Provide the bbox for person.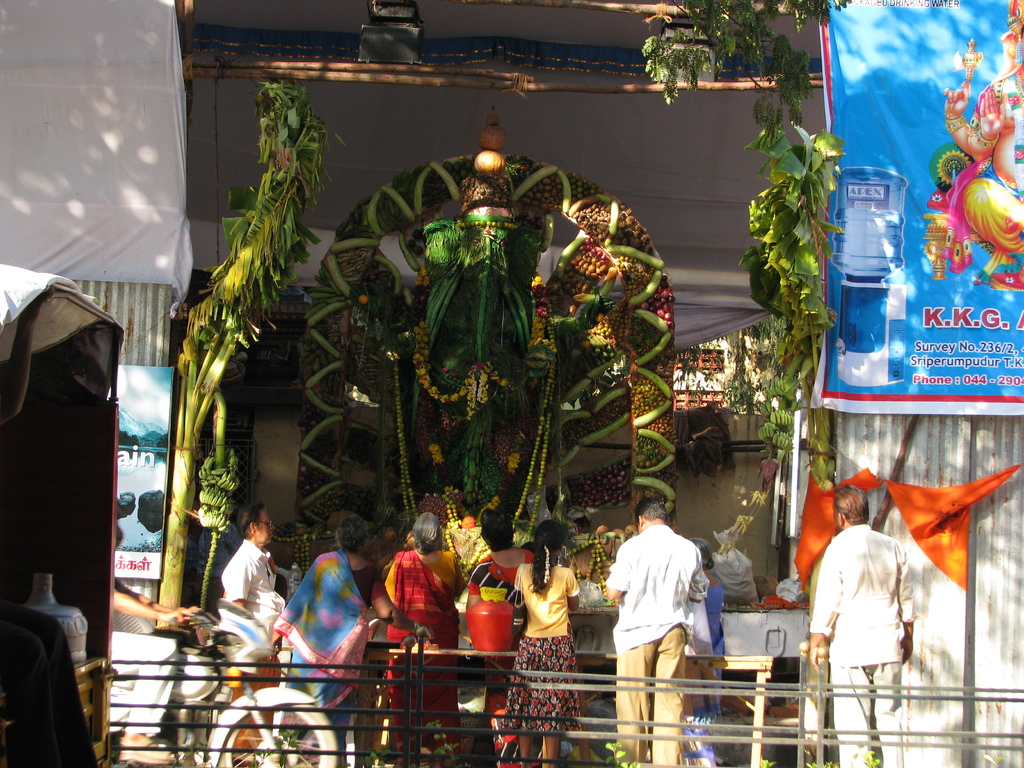
left=261, top=515, right=432, bottom=764.
